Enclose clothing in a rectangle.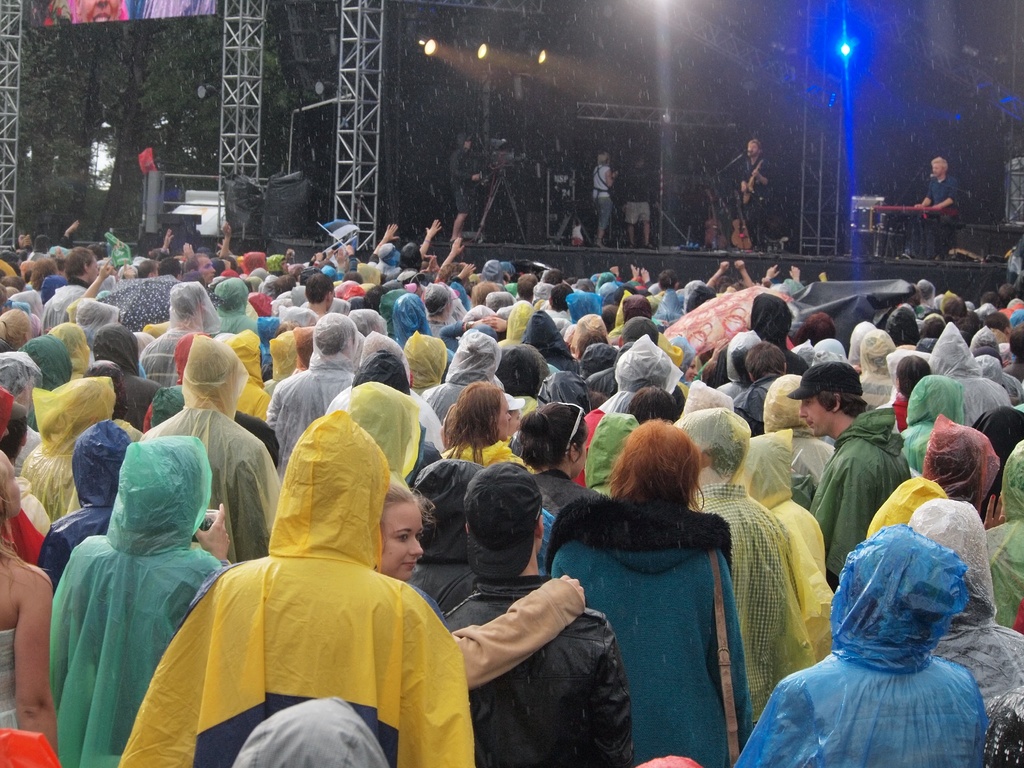
bbox=(593, 166, 616, 232).
